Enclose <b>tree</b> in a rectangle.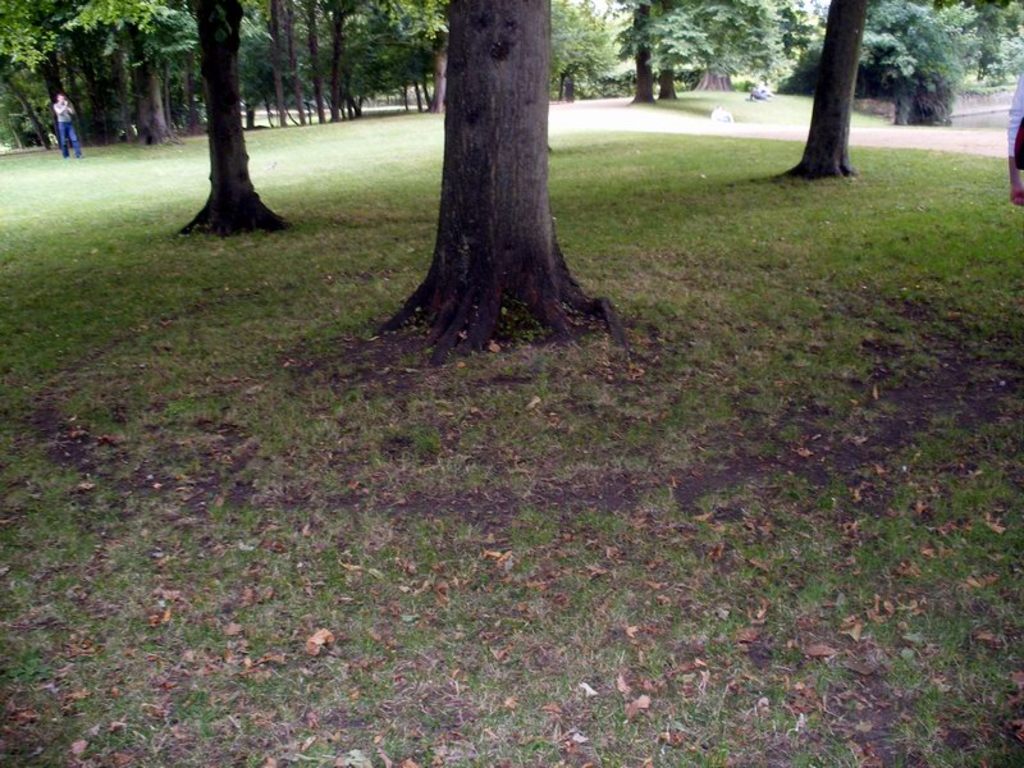
[x1=778, y1=0, x2=869, y2=182].
